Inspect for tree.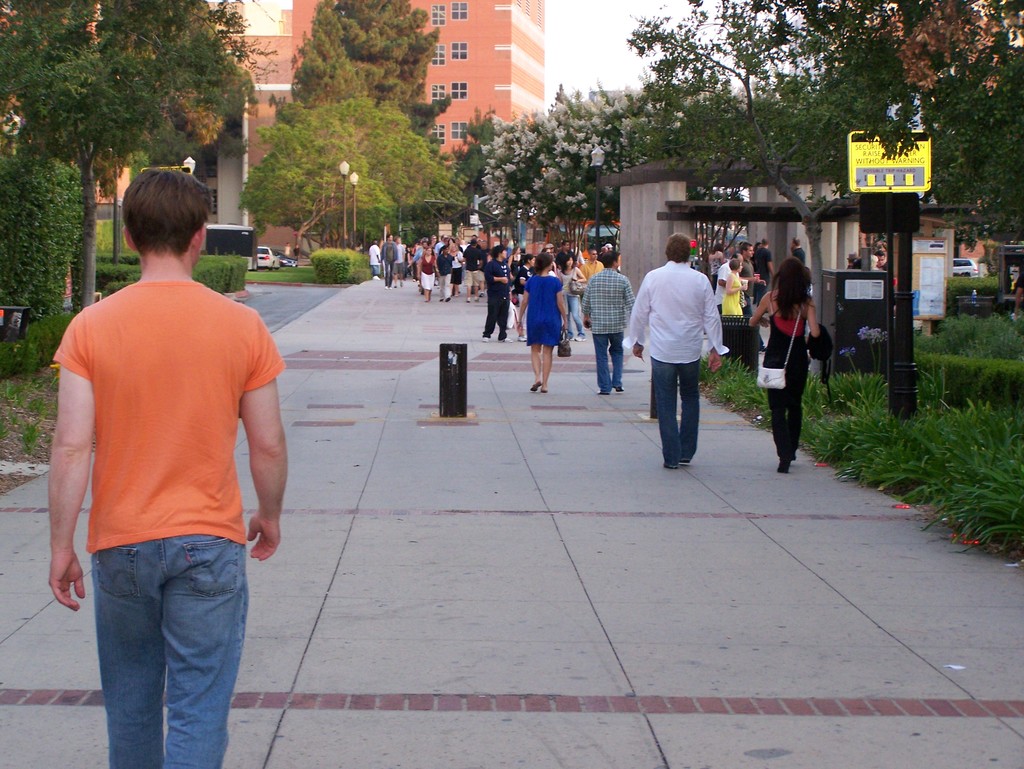
Inspection: rect(223, 93, 473, 267).
